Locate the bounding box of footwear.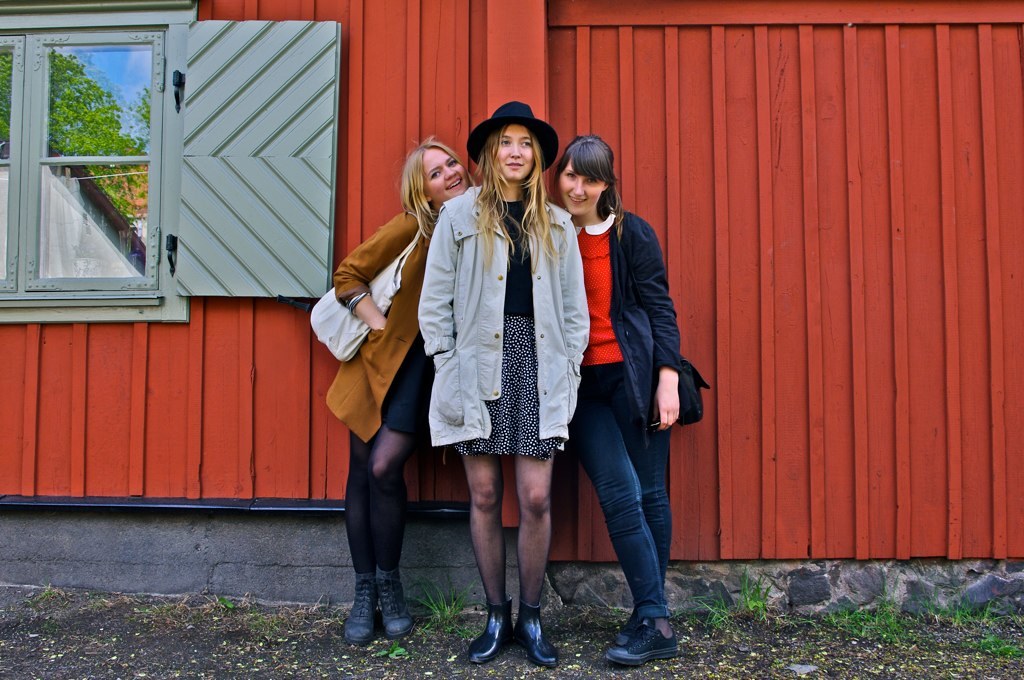
Bounding box: detection(517, 603, 560, 667).
